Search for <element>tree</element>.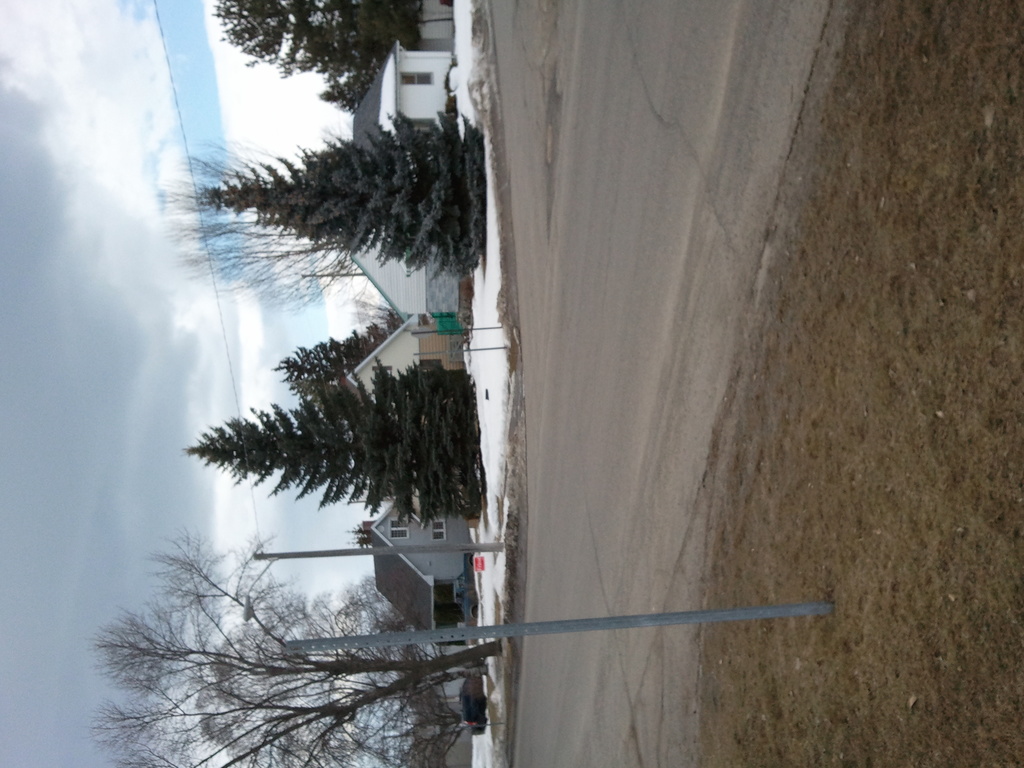
Found at (left=153, top=135, right=364, bottom=307).
